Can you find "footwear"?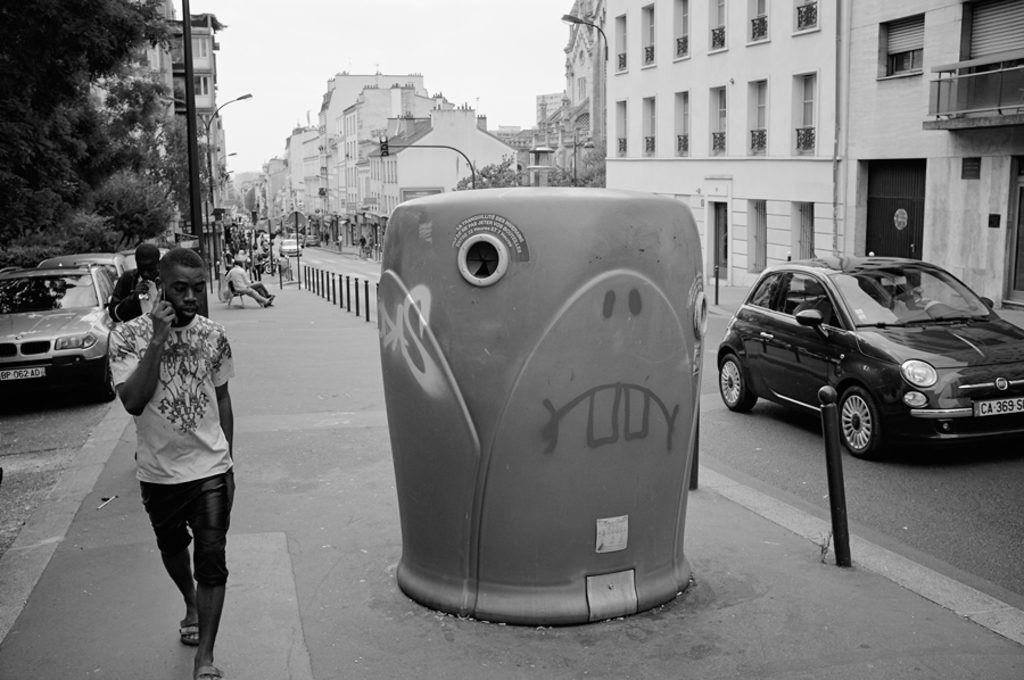
Yes, bounding box: [left=193, top=666, right=224, bottom=679].
